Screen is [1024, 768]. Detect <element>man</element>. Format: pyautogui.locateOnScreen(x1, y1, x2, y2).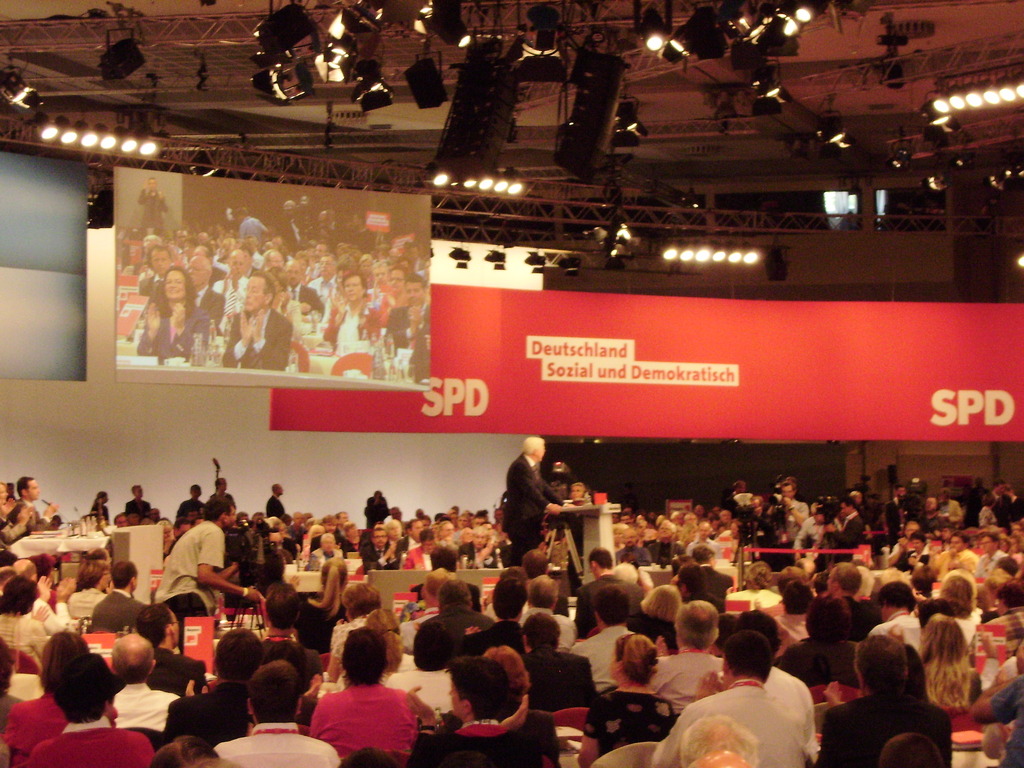
pyautogui.locateOnScreen(168, 632, 245, 743).
